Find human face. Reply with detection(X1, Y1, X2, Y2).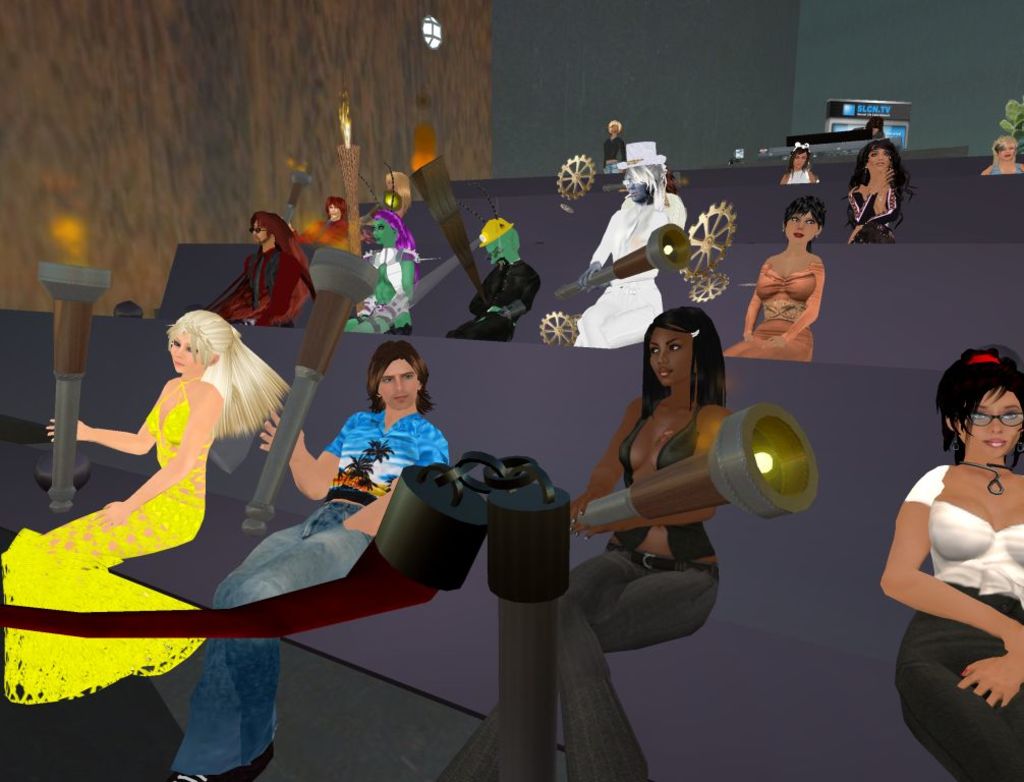
detection(958, 390, 1023, 456).
